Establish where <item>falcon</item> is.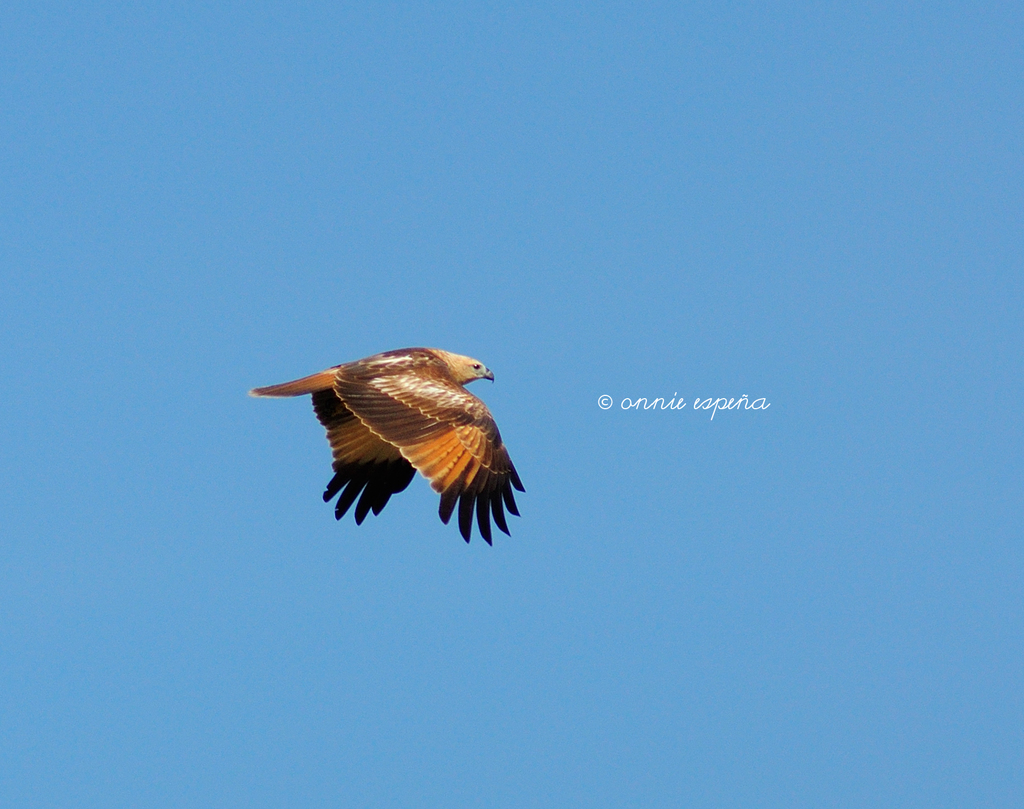
Established at bbox(250, 347, 526, 548).
